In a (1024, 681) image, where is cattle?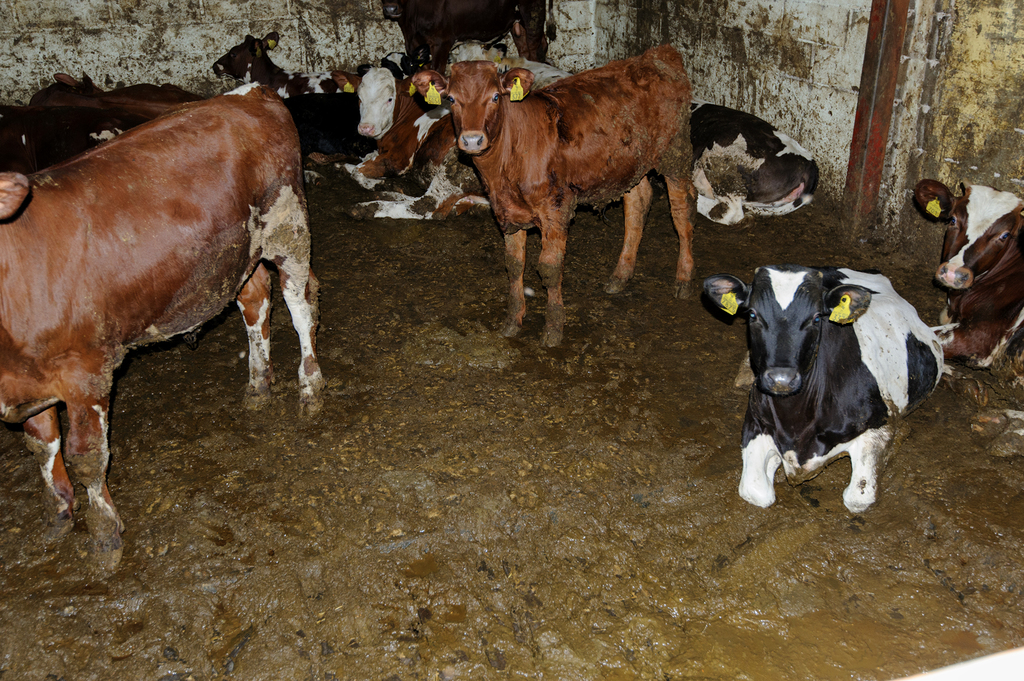
705:264:943:515.
